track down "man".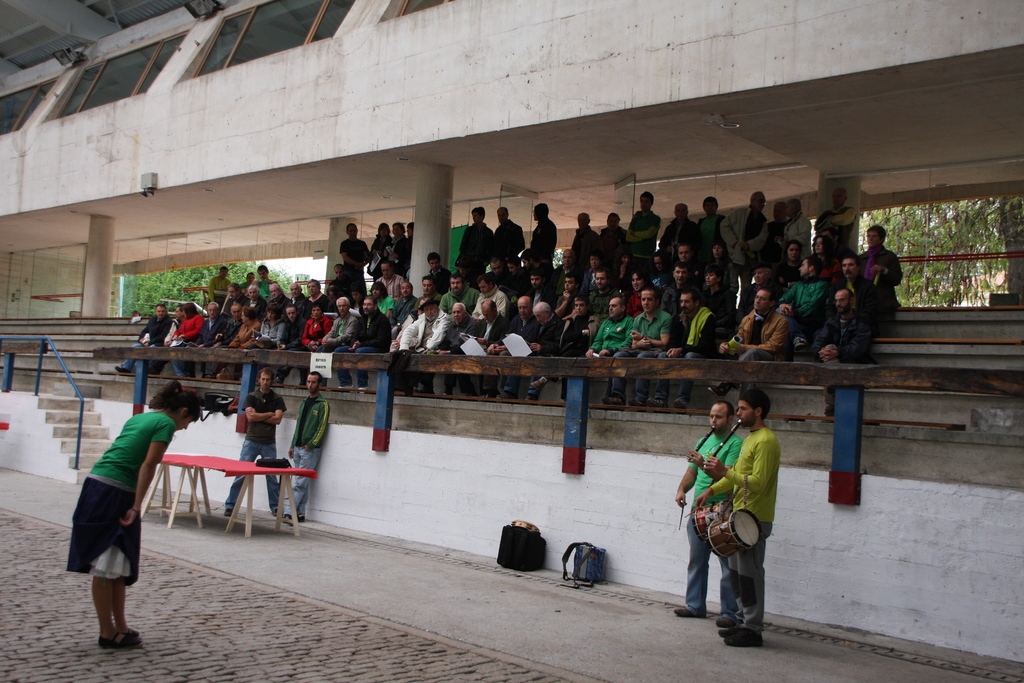
Tracked to bbox=[659, 263, 698, 317].
